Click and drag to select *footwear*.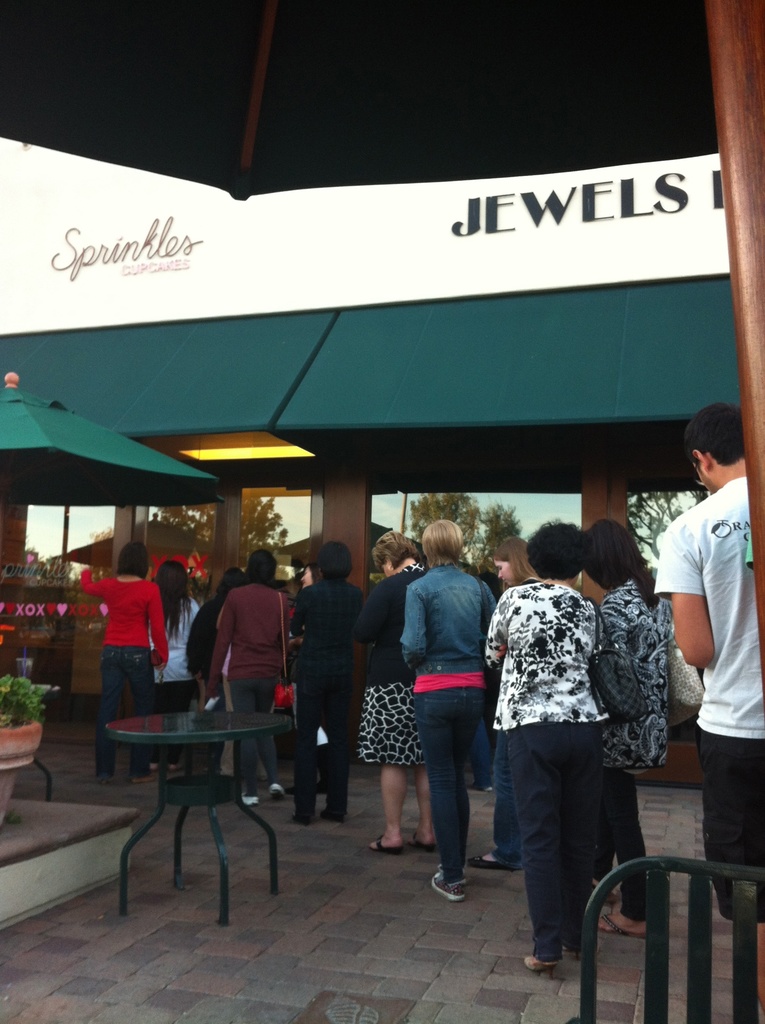
Selection: (left=590, top=888, right=618, bottom=908).
